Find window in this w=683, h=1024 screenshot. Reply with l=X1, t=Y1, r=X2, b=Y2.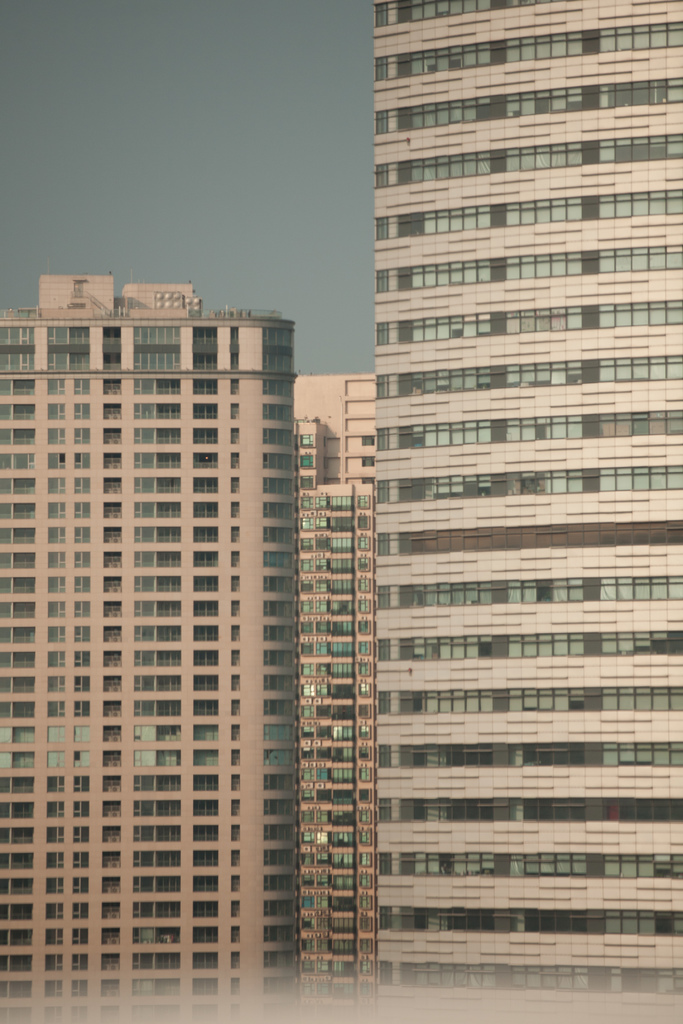
l=103, t=778, r=124, b=795.
